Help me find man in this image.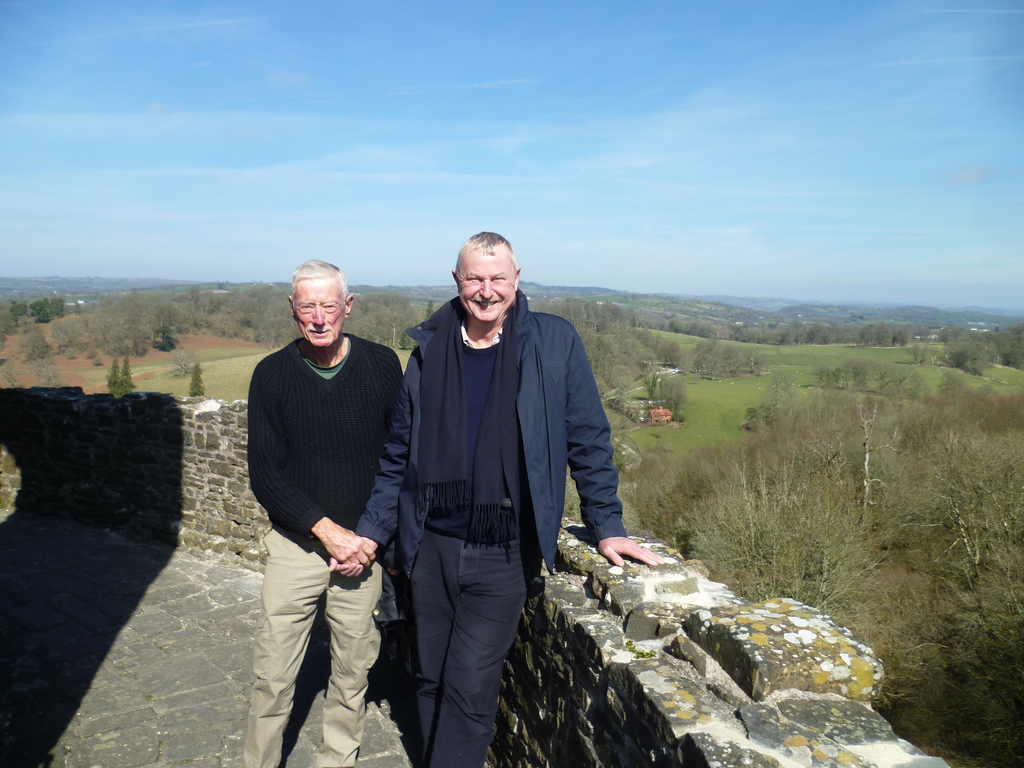
Found it: [left=234, top=246, right=413, bottom=767].
